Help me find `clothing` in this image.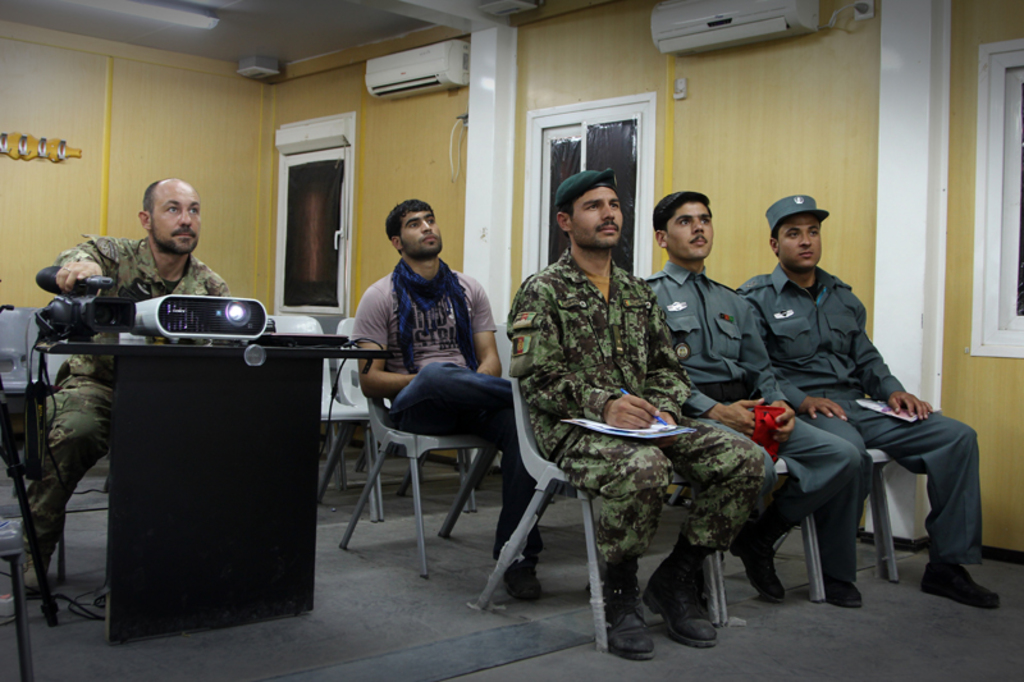
Found it: {"left": 502, "top": 246, "right": 765, "bottom": 568}.
